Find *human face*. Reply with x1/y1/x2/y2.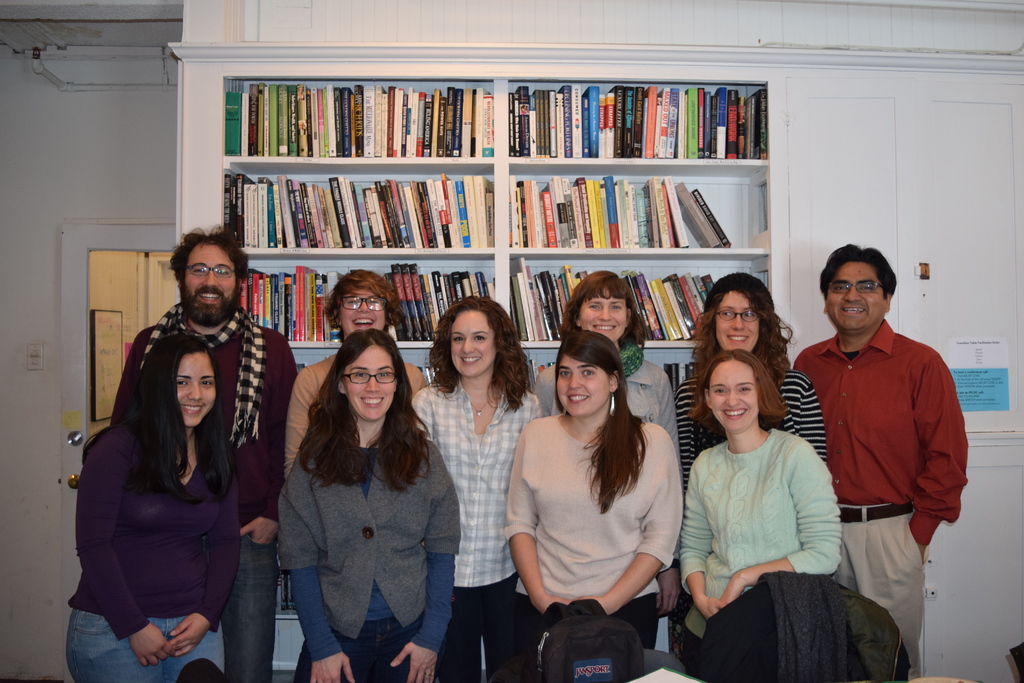
344/345/397/419.
